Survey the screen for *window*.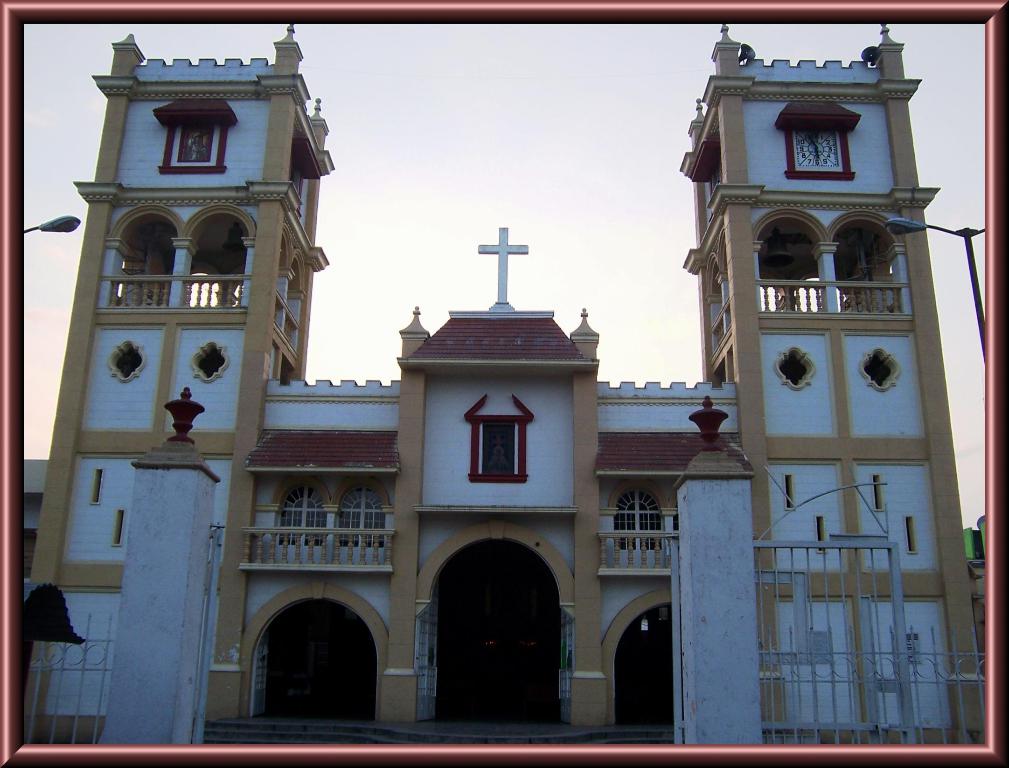
Survey found: region(602, 476, 671, 556).
